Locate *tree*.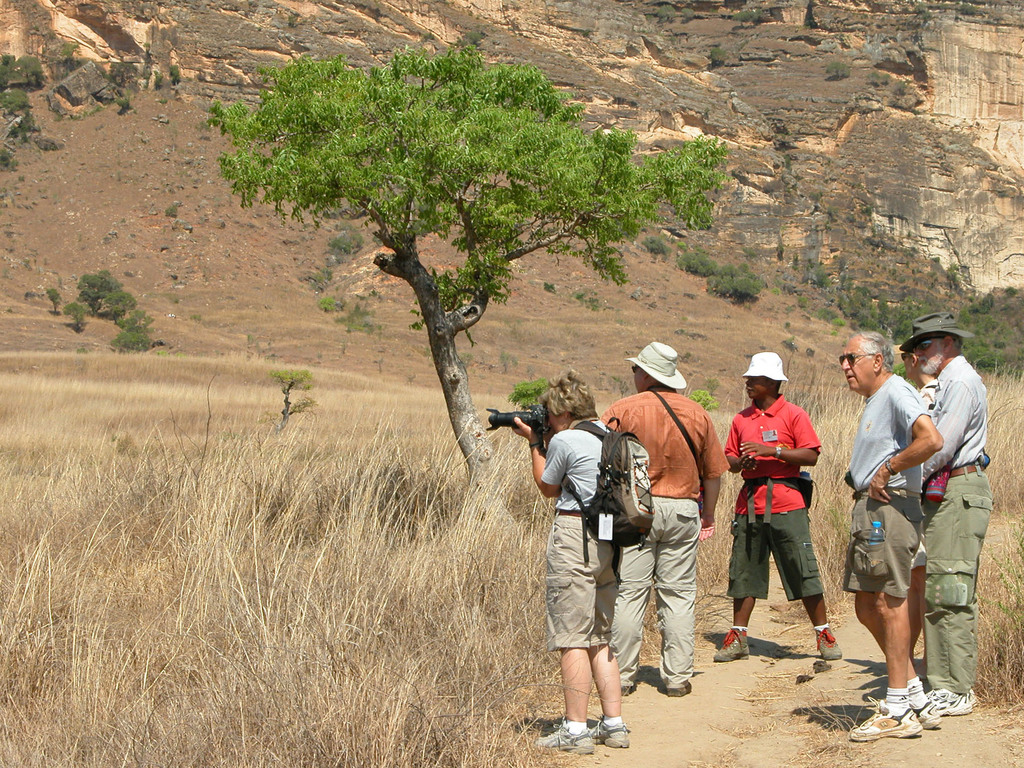
Bounding box: x1=682 y1=250 x2=716 y2=281.
